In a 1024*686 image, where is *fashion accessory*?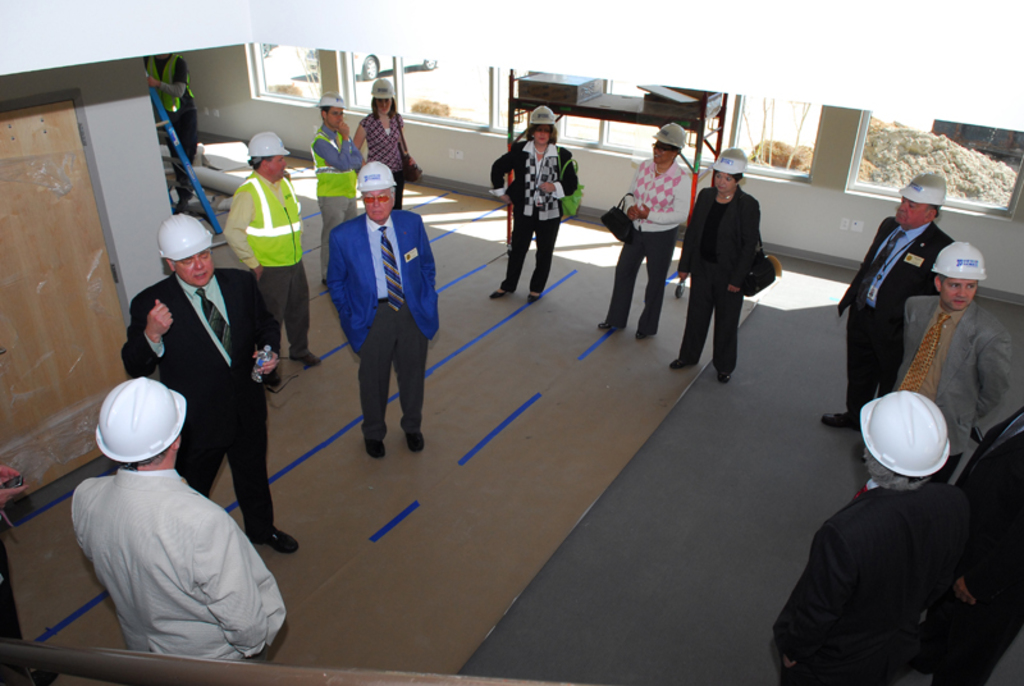
[left=820, top=410, right=859, bottom=427].
